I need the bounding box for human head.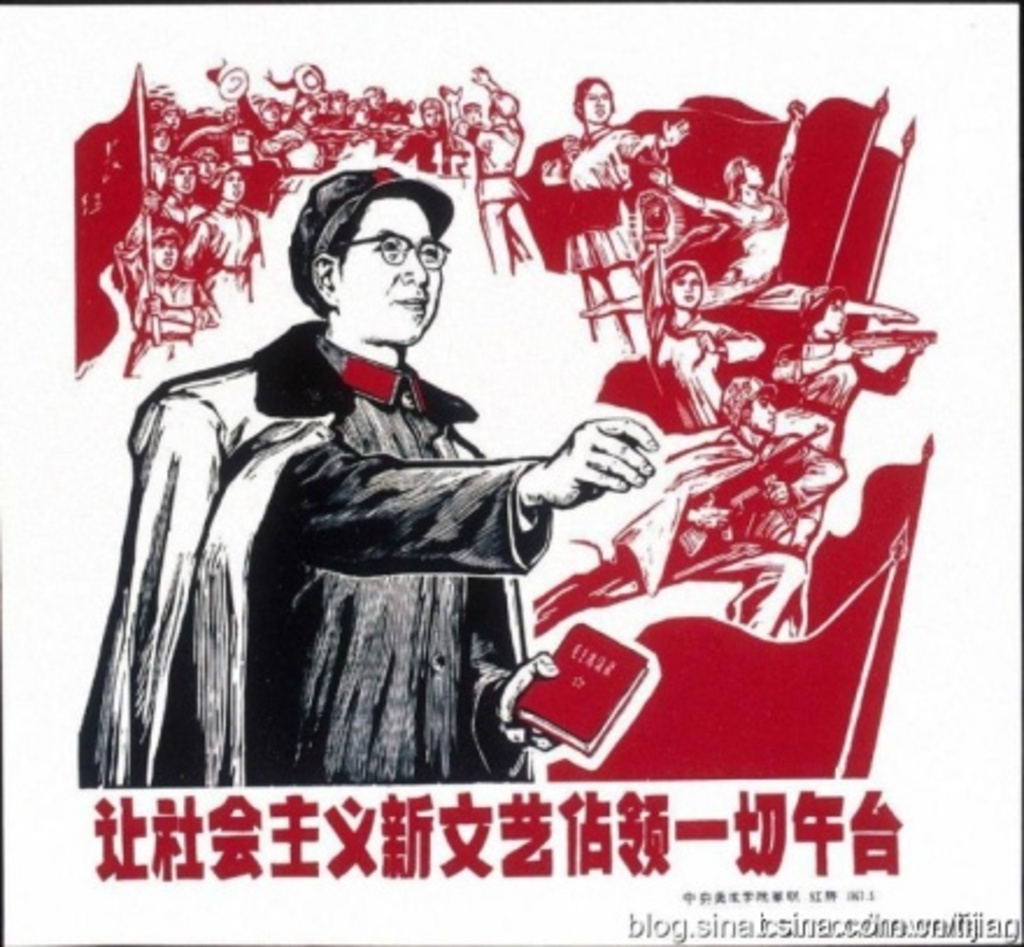
Here it is: x1=663 y1=258 x2=710 y2=312.
